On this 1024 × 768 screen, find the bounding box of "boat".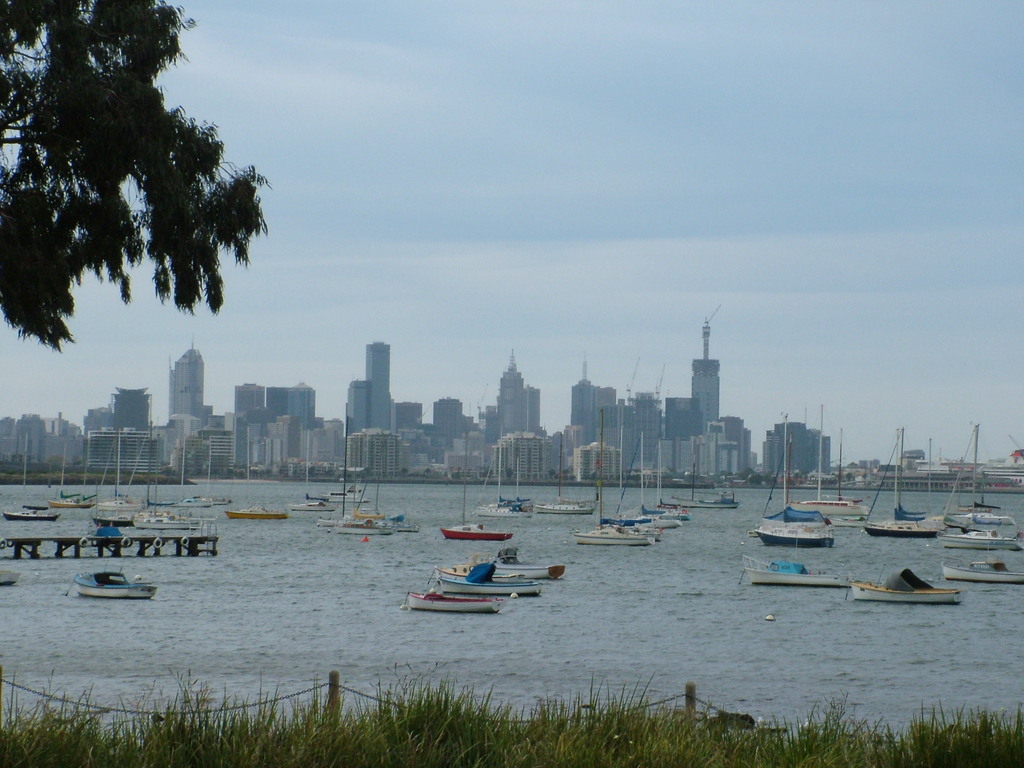
Bounding box: rect(0, 564, 27, 584).
